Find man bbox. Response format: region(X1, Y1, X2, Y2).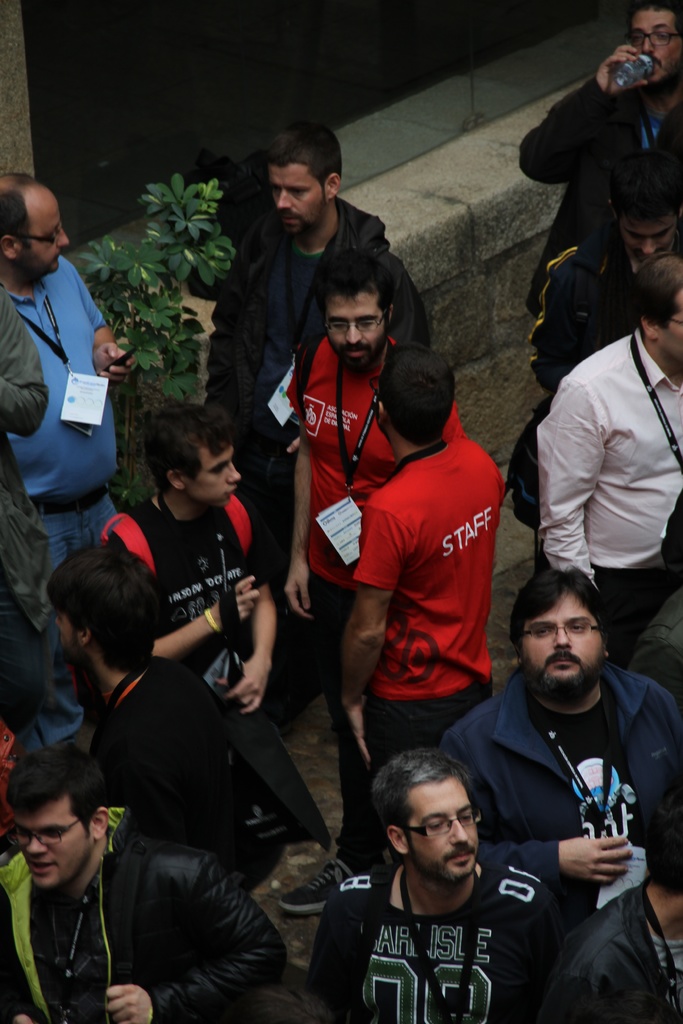
region(89, 399, 359, 804).
